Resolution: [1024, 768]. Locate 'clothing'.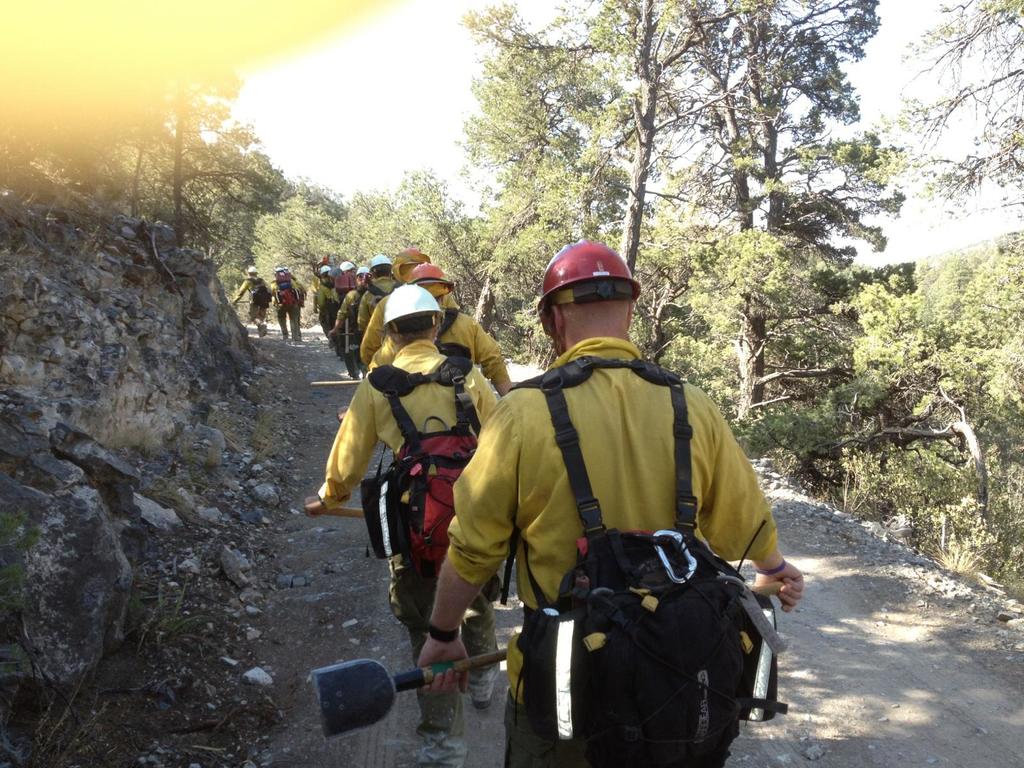
433,301,794,756.
